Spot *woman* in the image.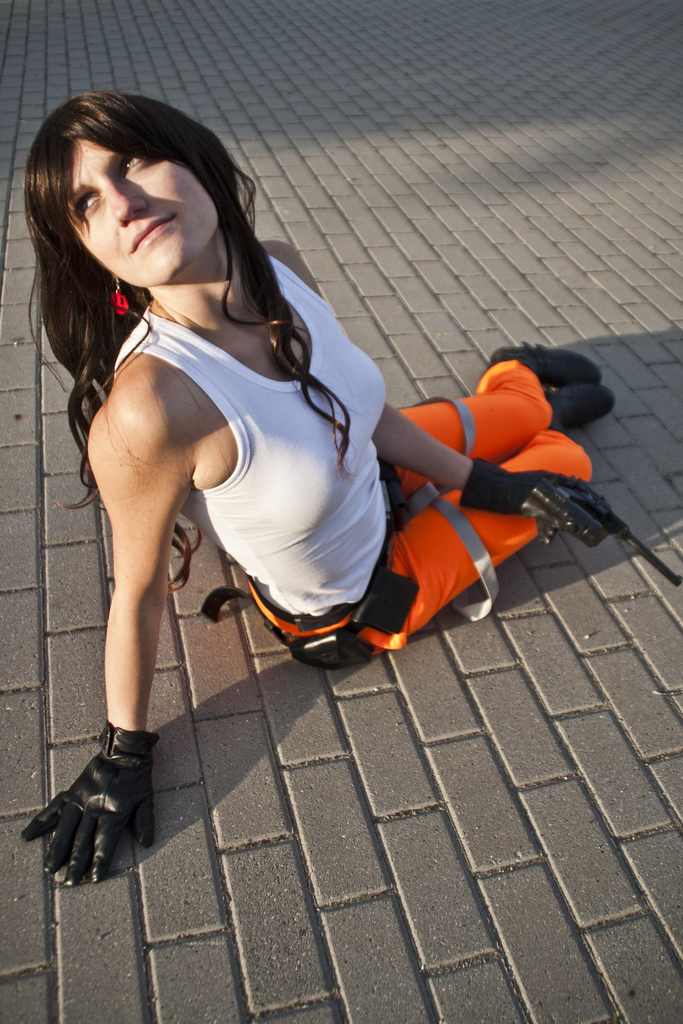
*woman* found at x1=8 y1=82 x2=618 y2=890.
